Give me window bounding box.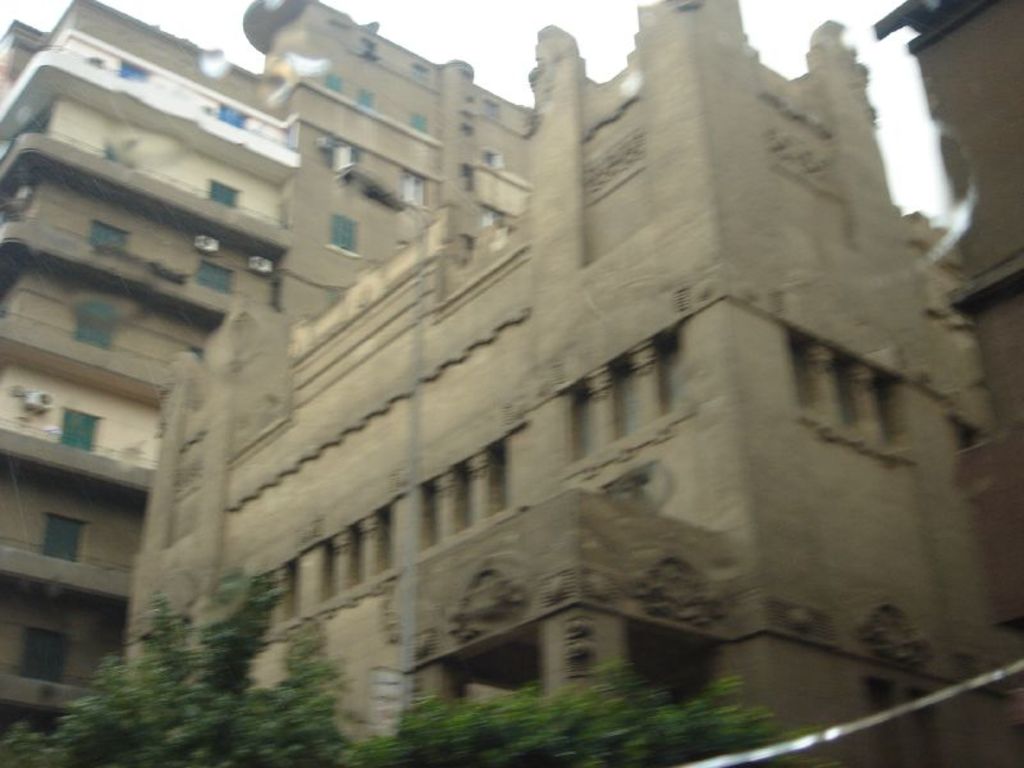
90,219,127,257.
